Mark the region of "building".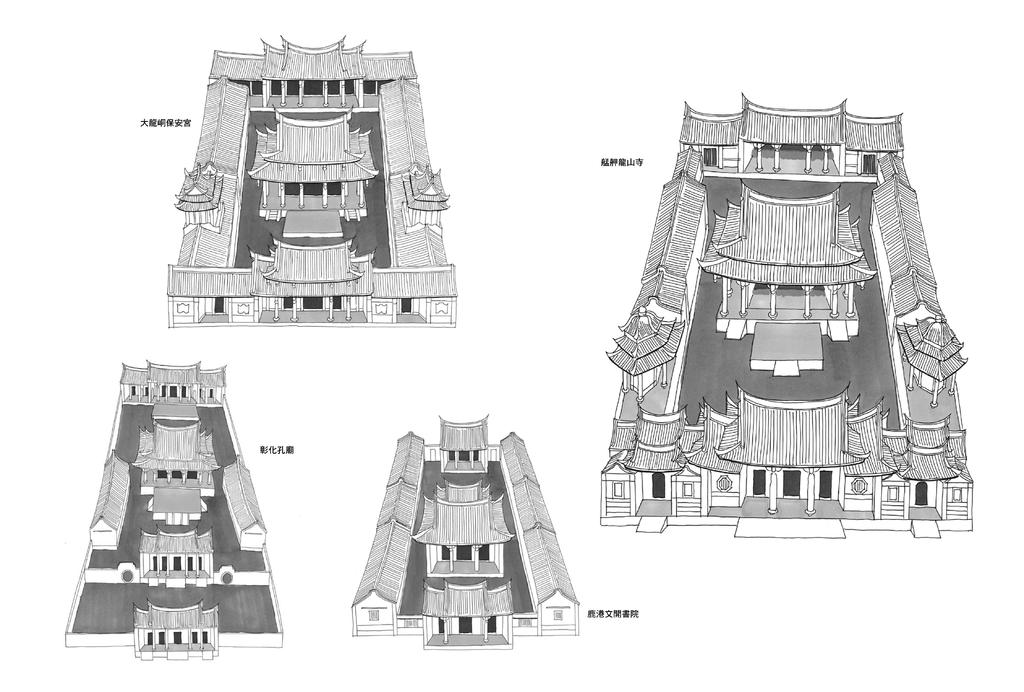
Region: l=61, t=357, r=284, b=657.
